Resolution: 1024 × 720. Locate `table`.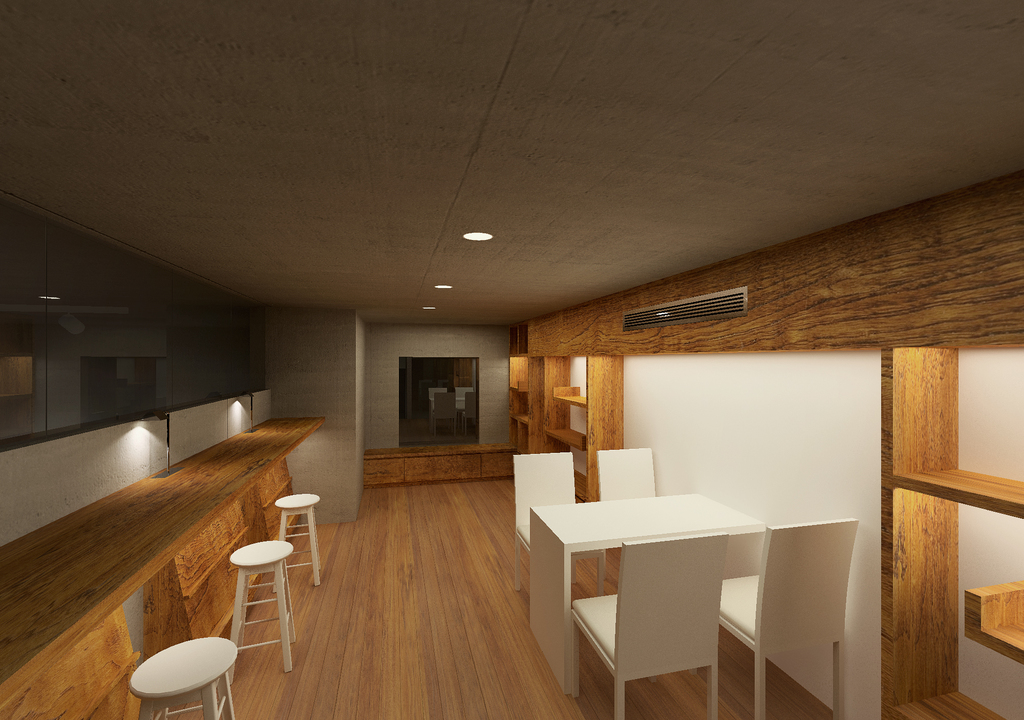
l=536, t=465, r=780, b=713.
